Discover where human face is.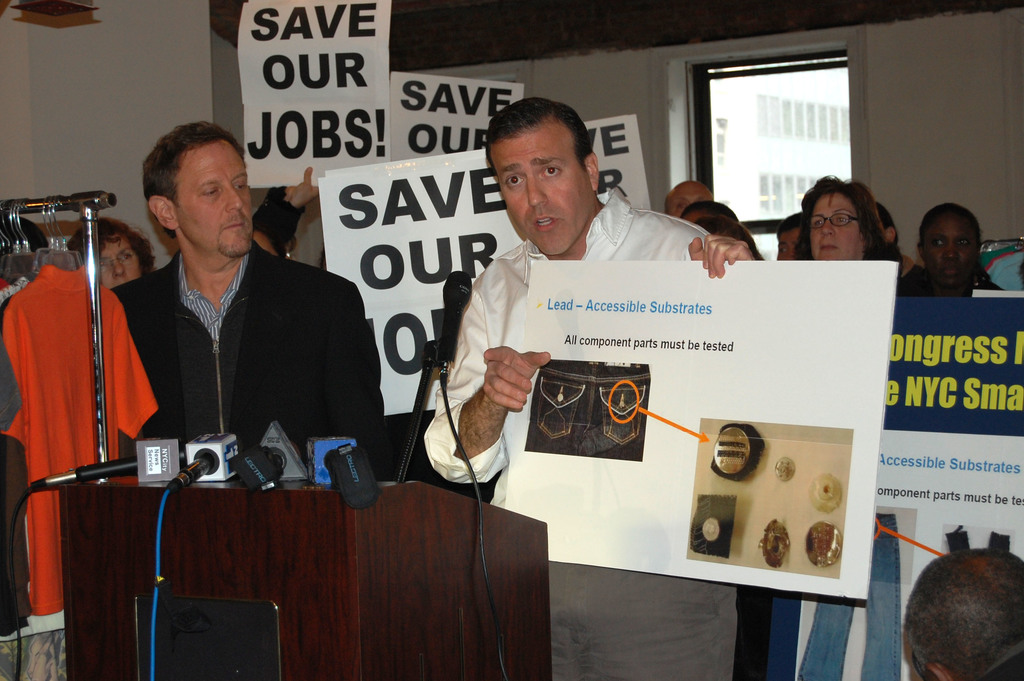
Discovered at detection(178, 146, 254, 256).
